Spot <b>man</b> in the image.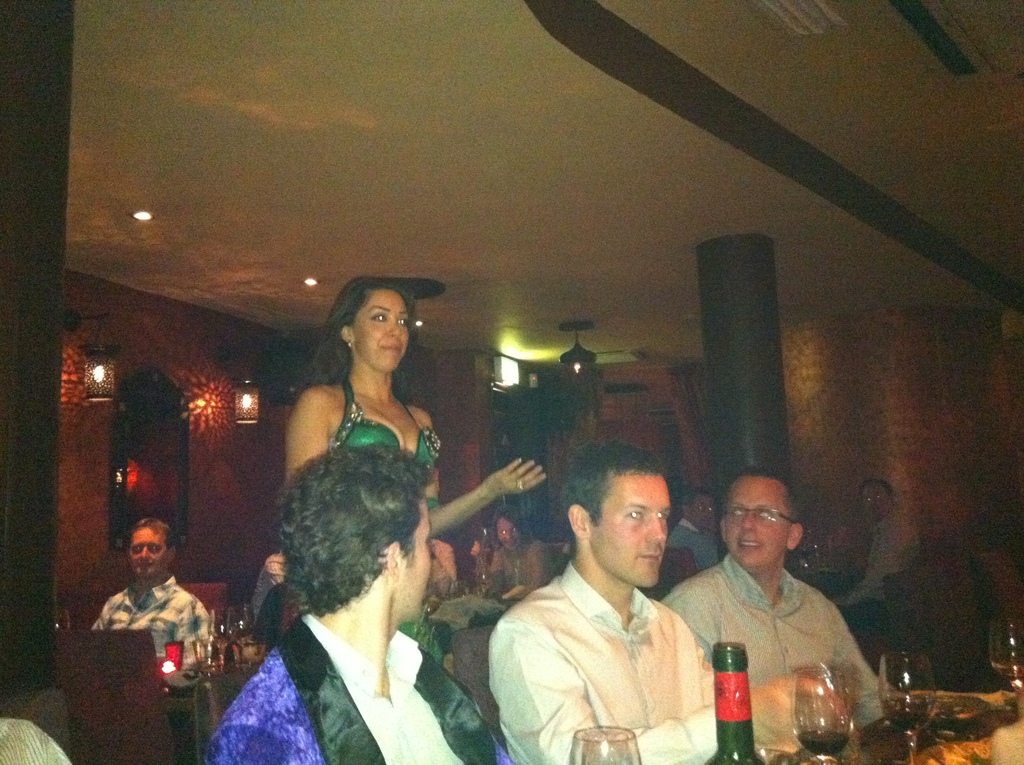
<b>man</b> found at (473, 431, 732, 764).
